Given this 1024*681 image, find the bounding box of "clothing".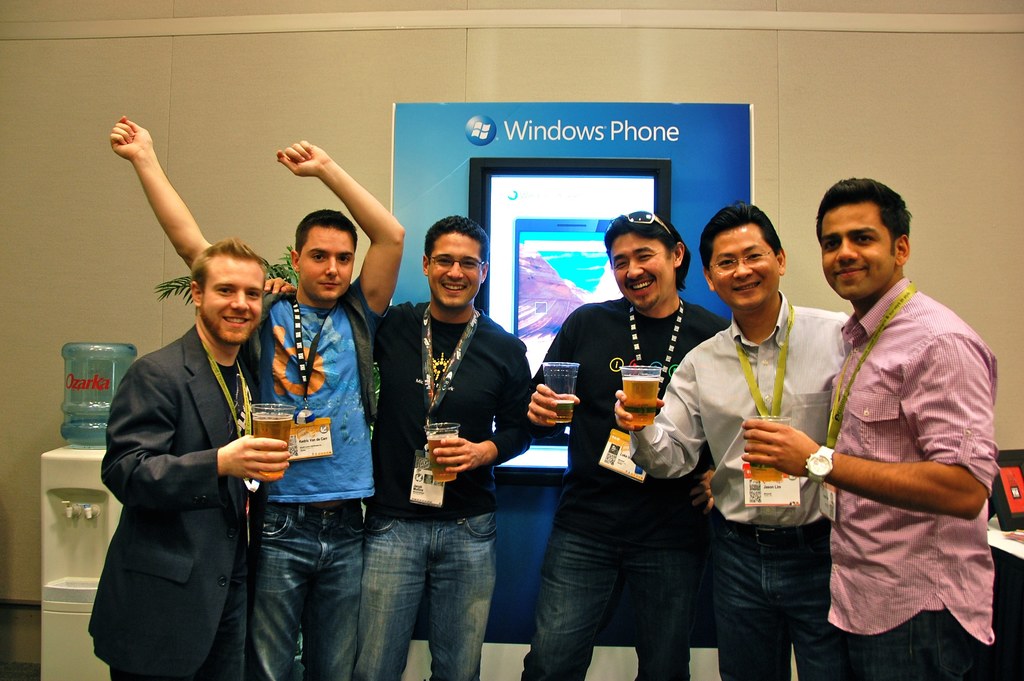
102/327/241/680.
